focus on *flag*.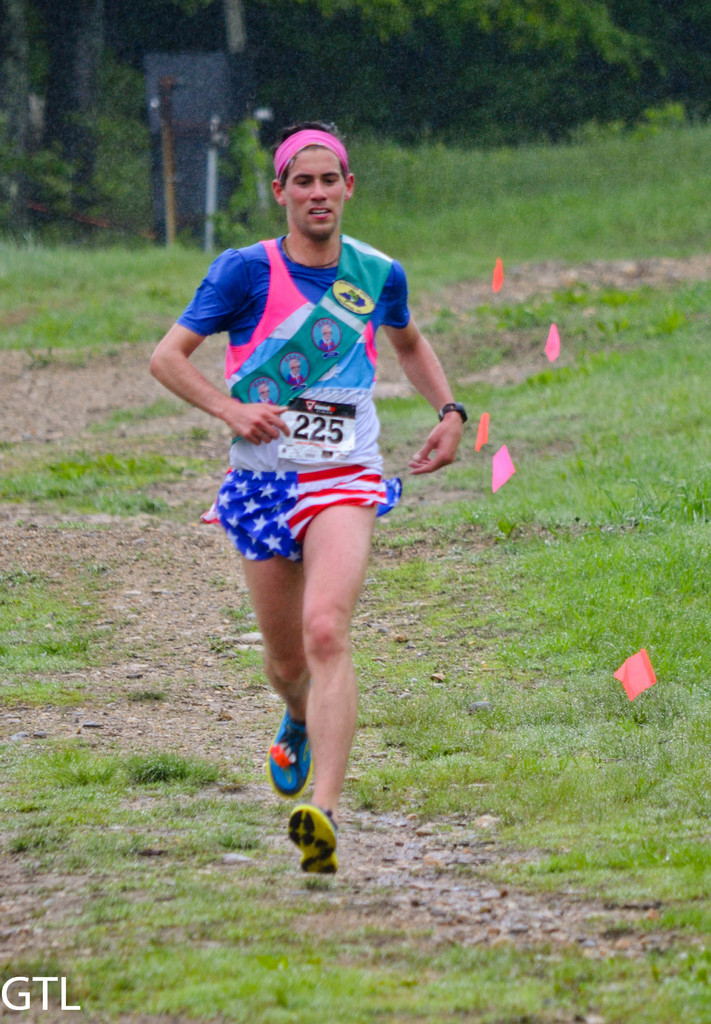
Focused at <bbox>614, 640, 660, 699</bbox>.
